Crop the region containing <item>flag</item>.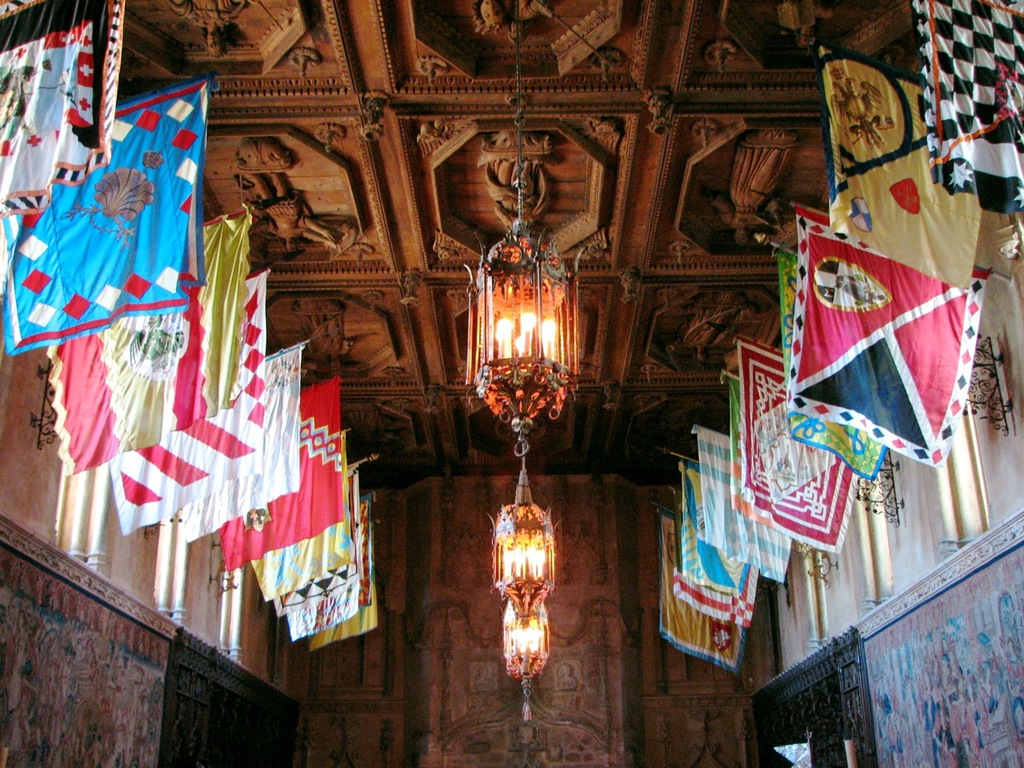
Crop region: (674,462,754,630).
